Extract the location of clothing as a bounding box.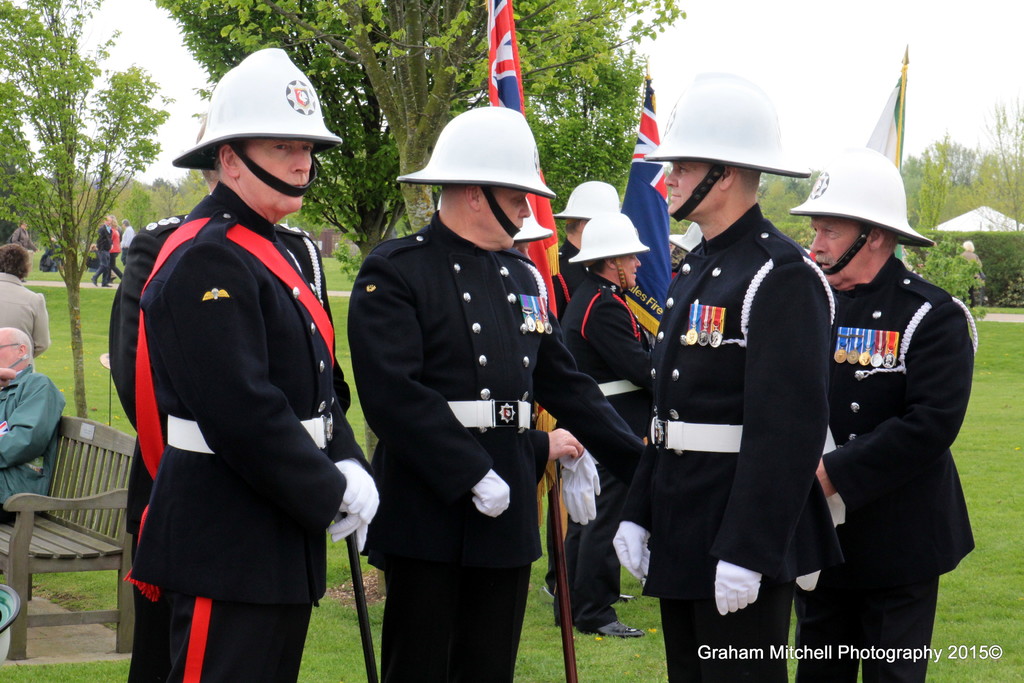
l=353, t=227, r=643, b=675.
